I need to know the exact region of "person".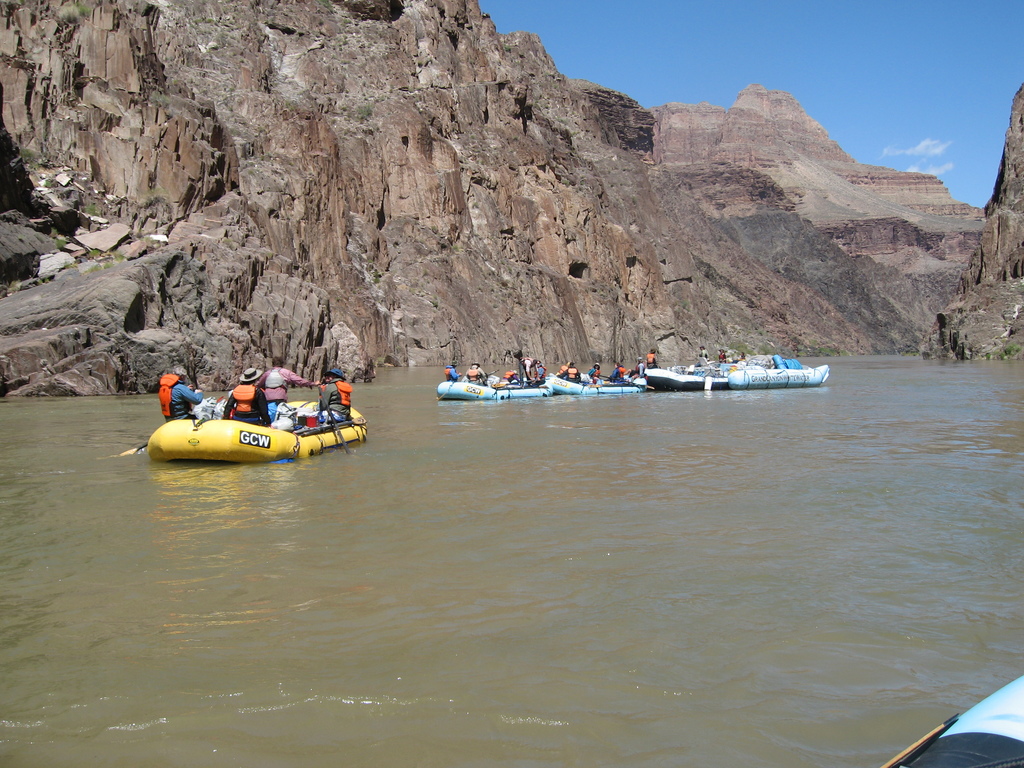
Region: crop(248, 356, 319, 419).
